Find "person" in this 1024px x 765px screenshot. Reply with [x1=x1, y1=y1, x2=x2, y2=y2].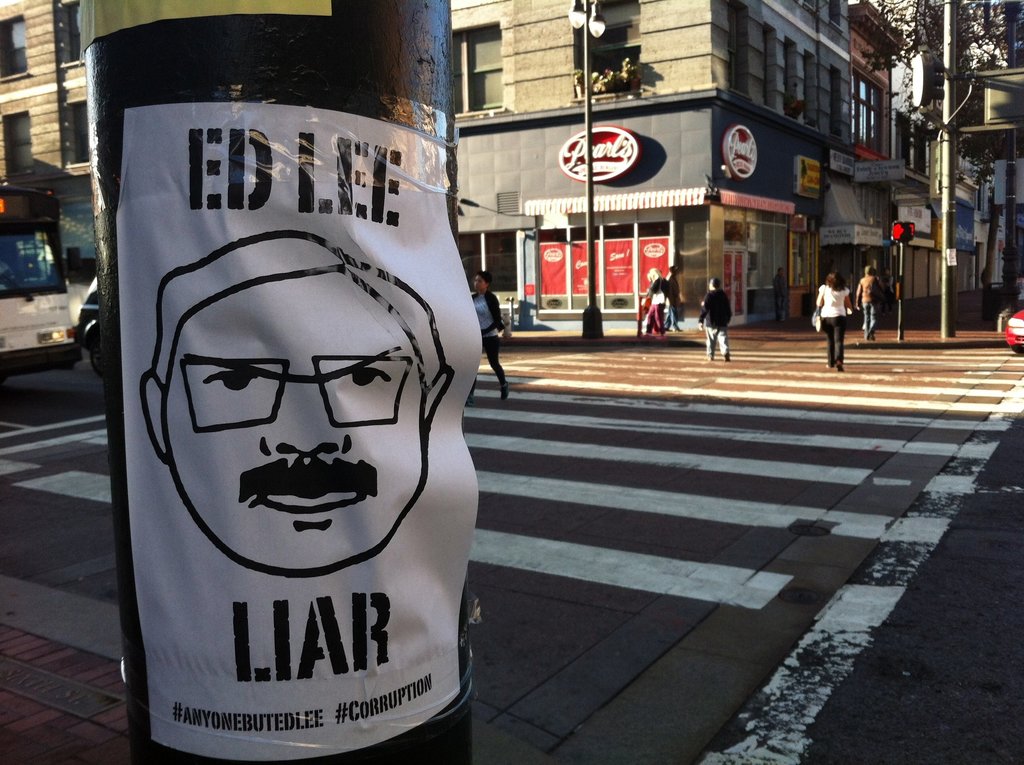
[x1=879, y1=266, x2=896, y2=317].
